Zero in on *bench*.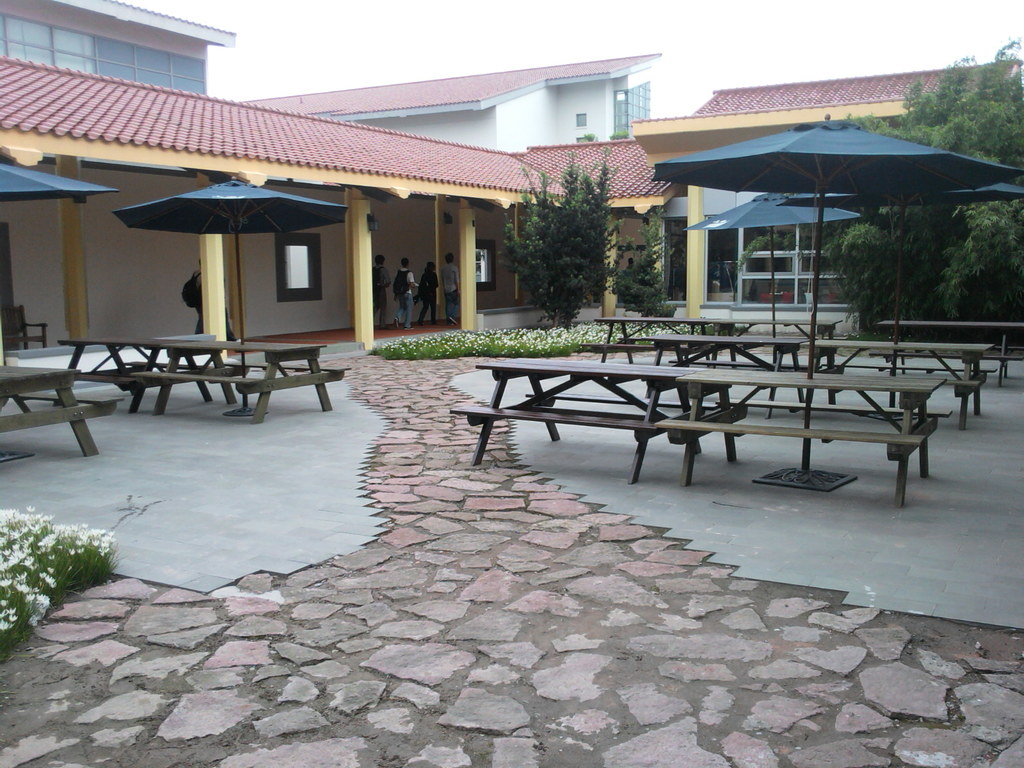
Zeroed in: (672,333,806,420).
